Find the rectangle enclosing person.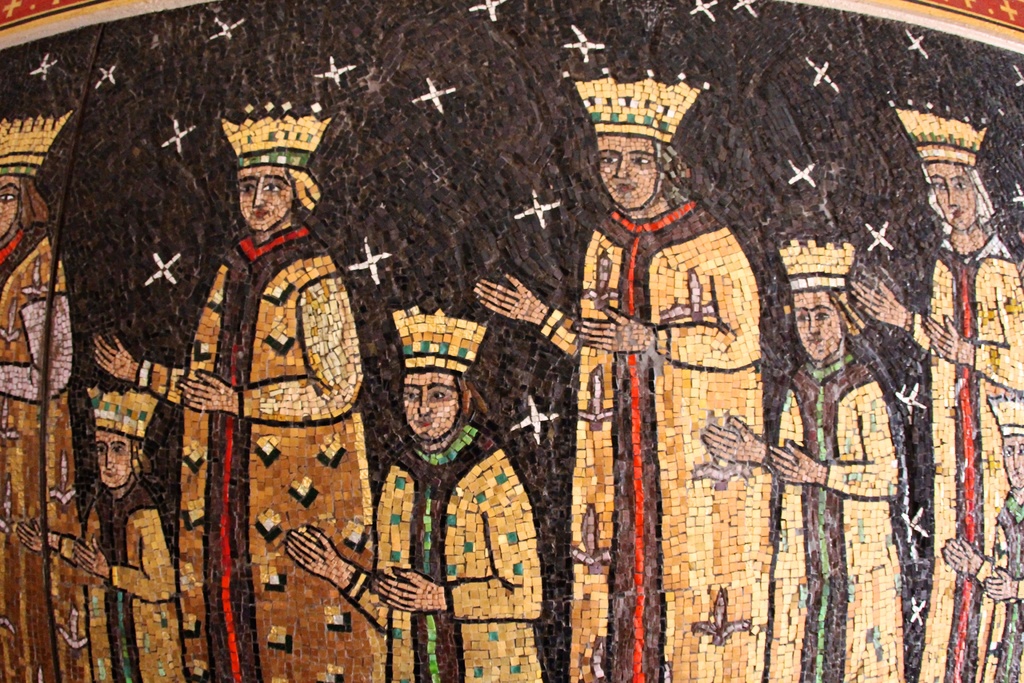
bbox=[0, 106, 84, 682].
